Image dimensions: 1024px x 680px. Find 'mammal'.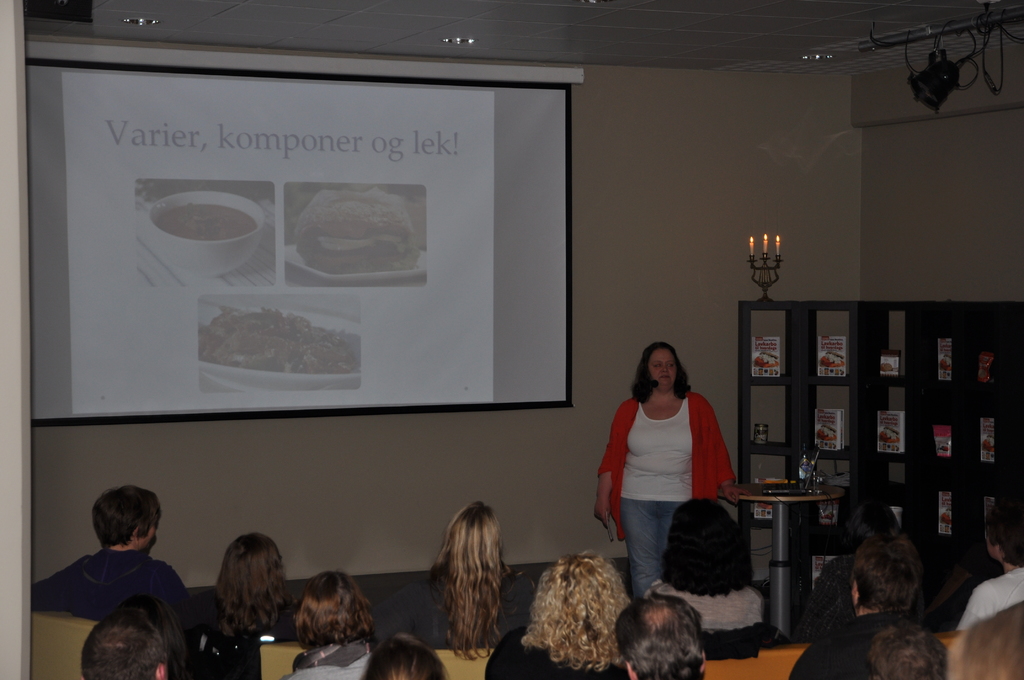
x1=484 y1=546 x2=634 y2=679.
